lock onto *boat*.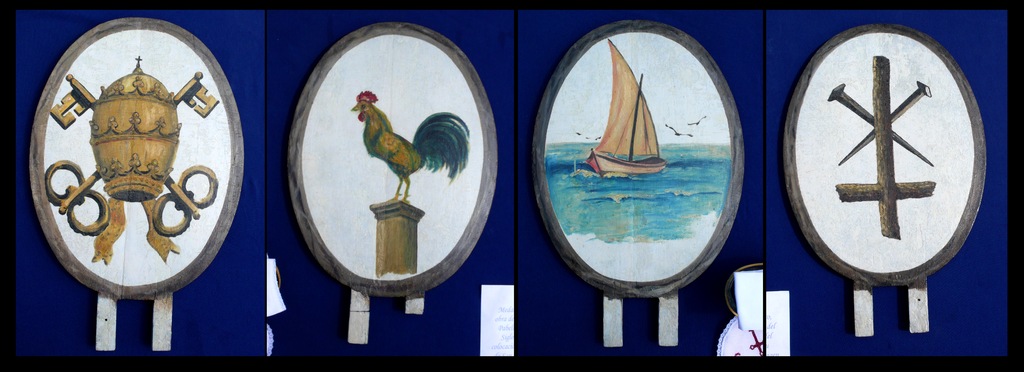
Locked: x1=582, y1=40, x2=667, y2=181.
